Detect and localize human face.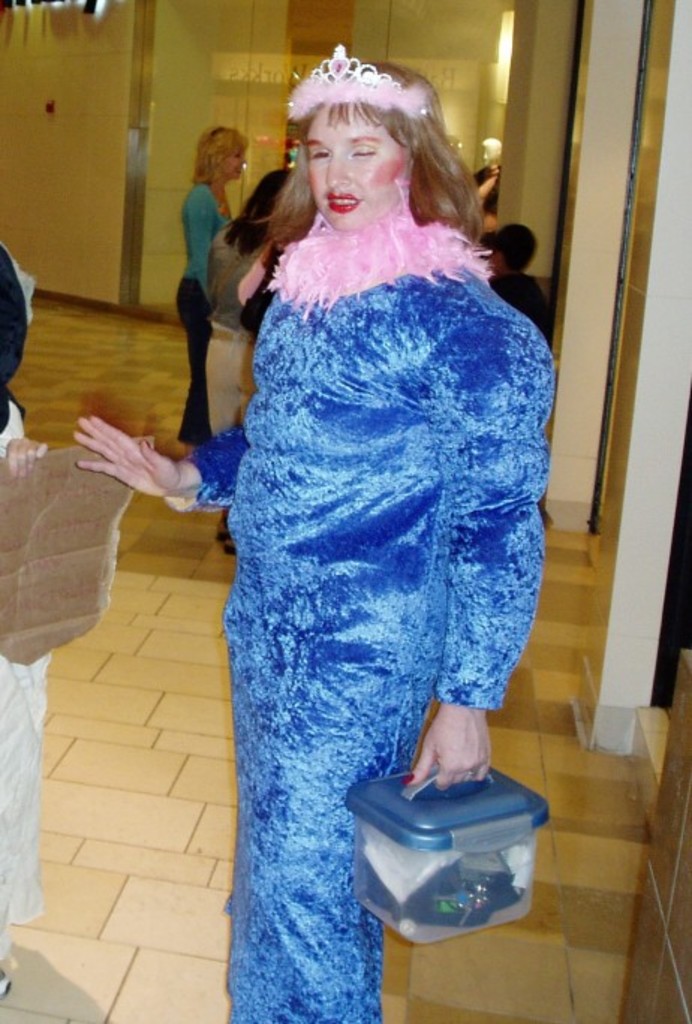
Localized at <bbox>310, 103, 407, 222</bbox>.
